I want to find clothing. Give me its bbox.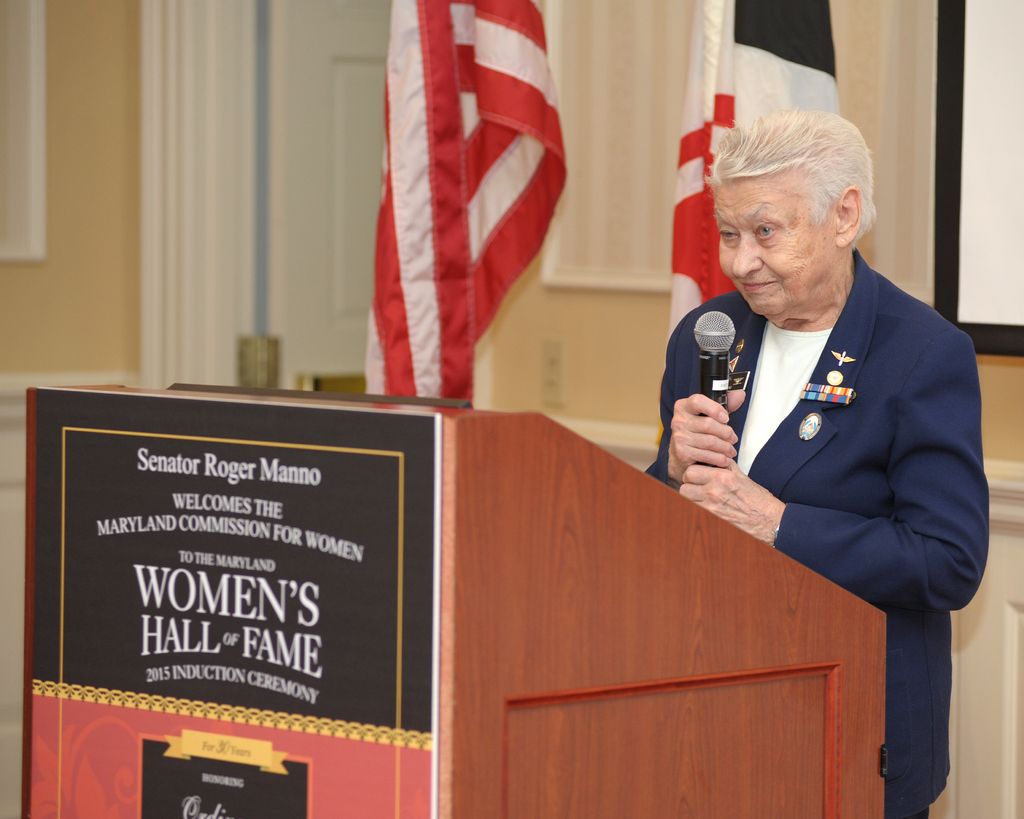
box(661, 234, 985, 761).
